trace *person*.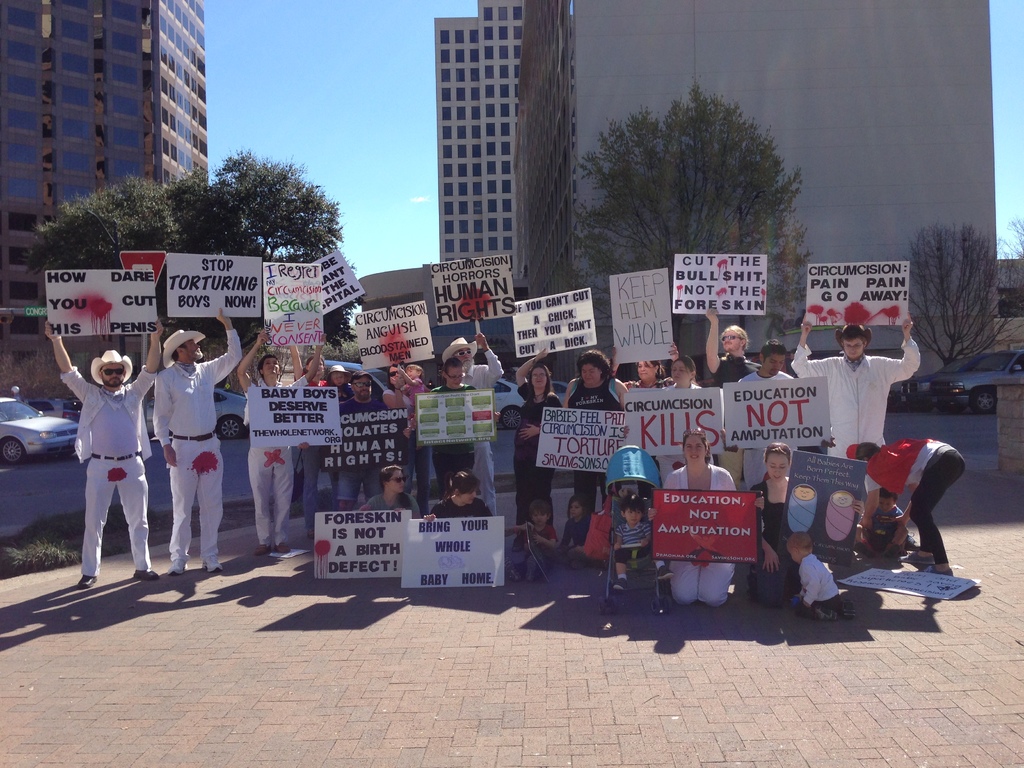
Traced to [560, 492, 597, 557].
